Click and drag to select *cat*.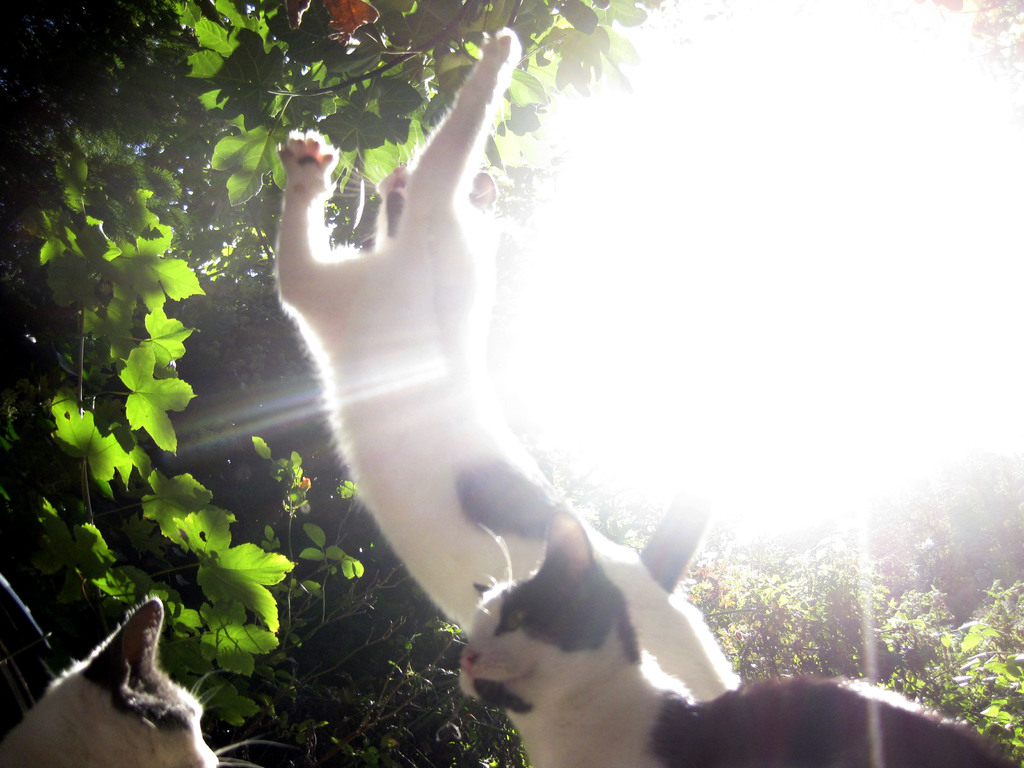
Selection: locate(269, 29, 748, 685).
